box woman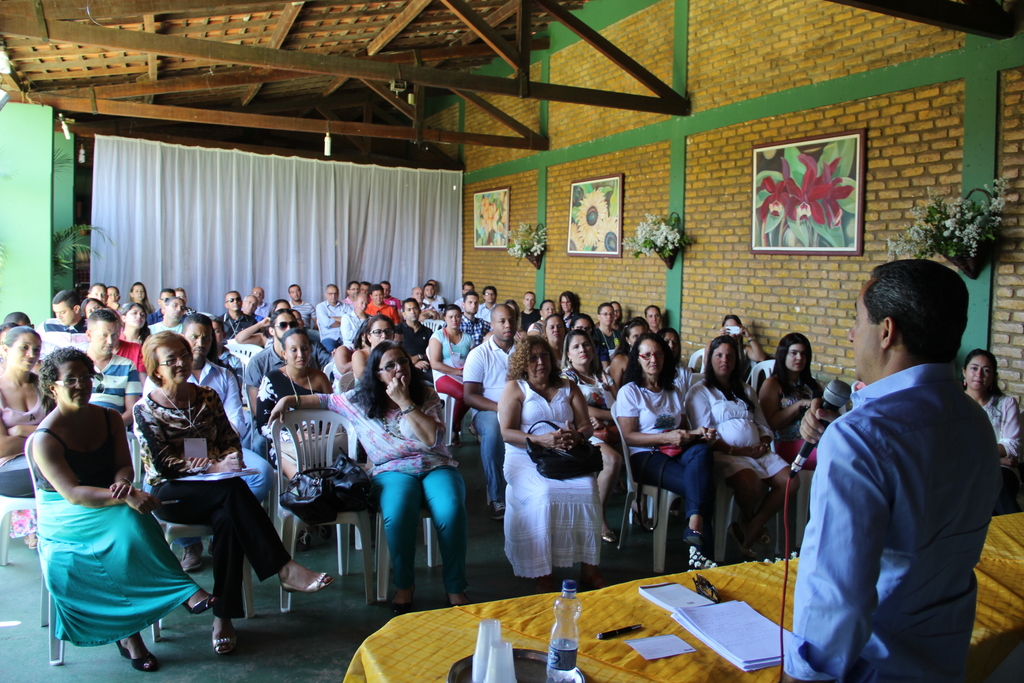
561,334,626,541
